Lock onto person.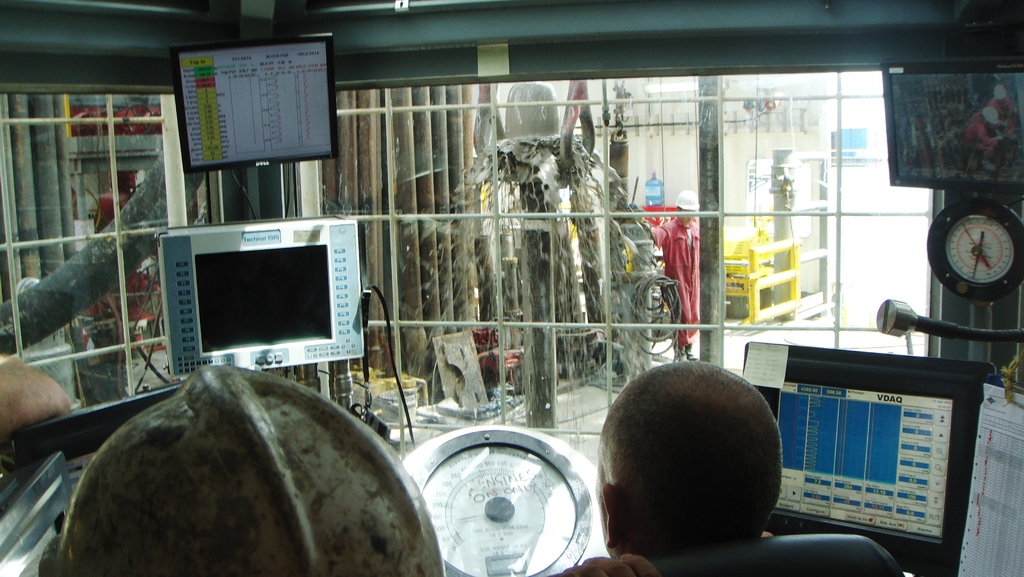
Locked: (986, 83, 1016, 143).
